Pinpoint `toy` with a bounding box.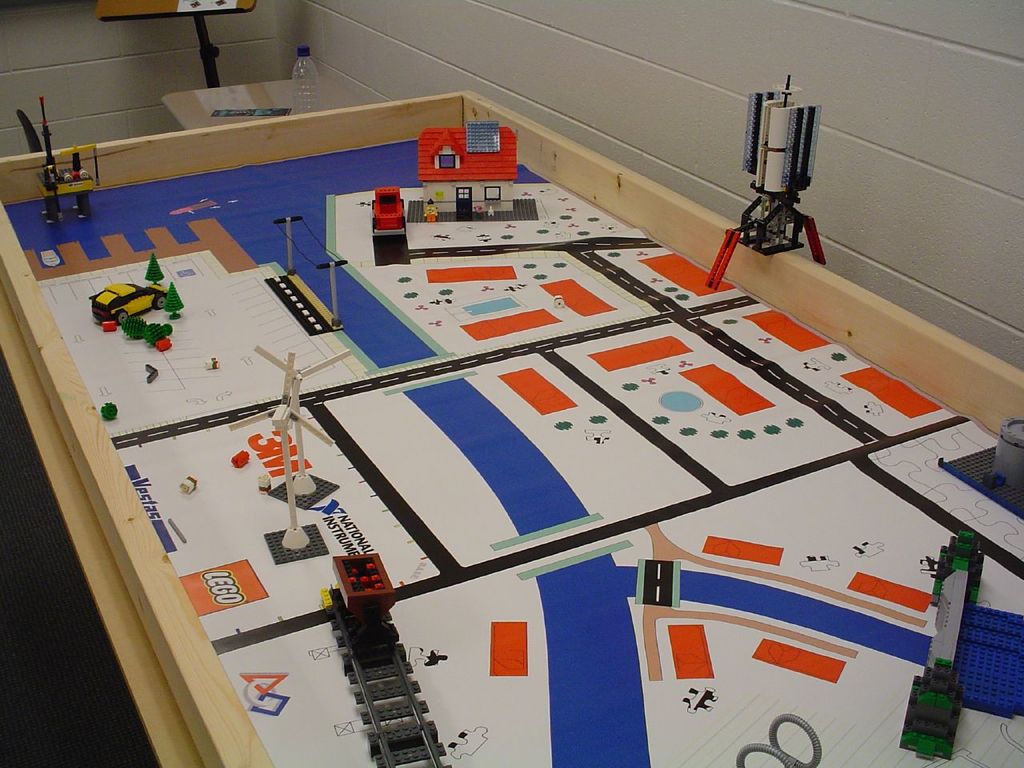
143:254:165:283.
